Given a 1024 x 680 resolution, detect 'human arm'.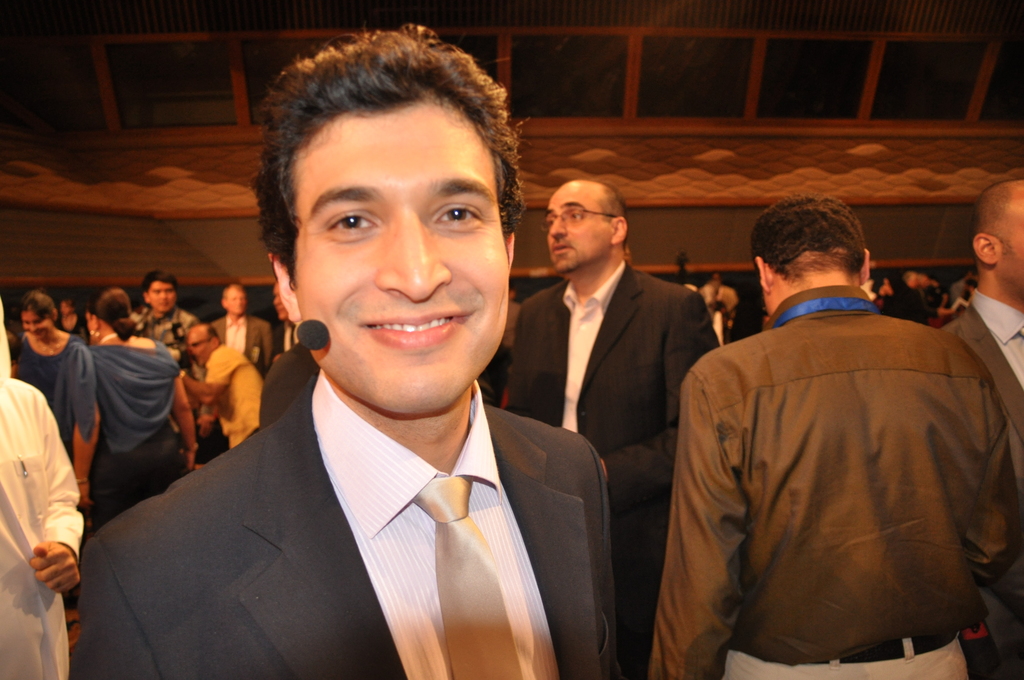
left=22, top=386, right=96, bottom=594.
